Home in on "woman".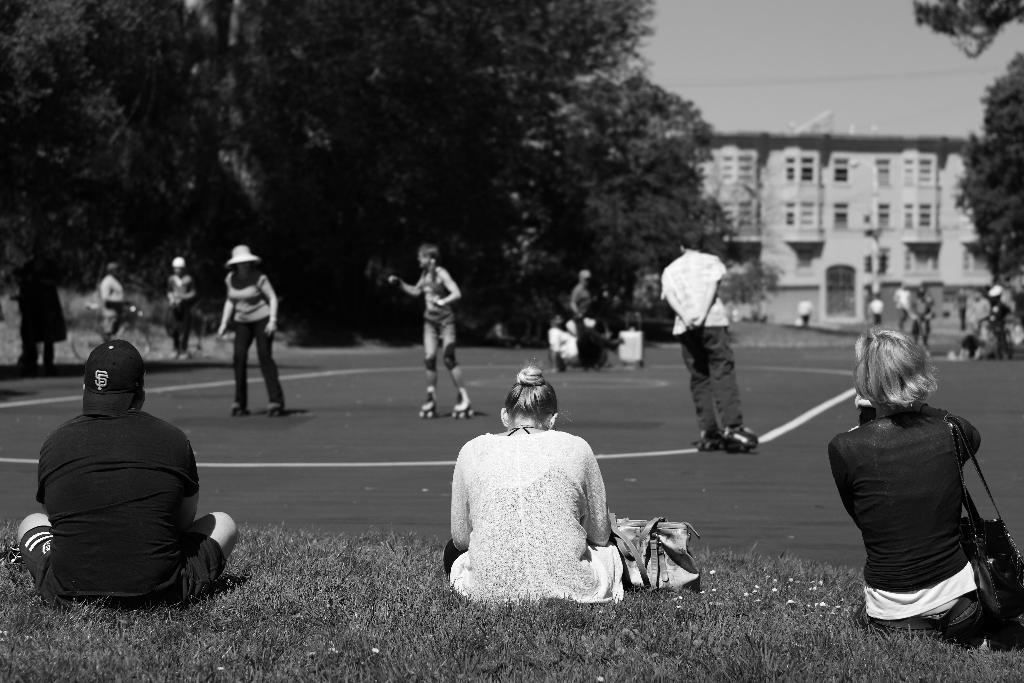
Homed in at 212 243 287 418.
